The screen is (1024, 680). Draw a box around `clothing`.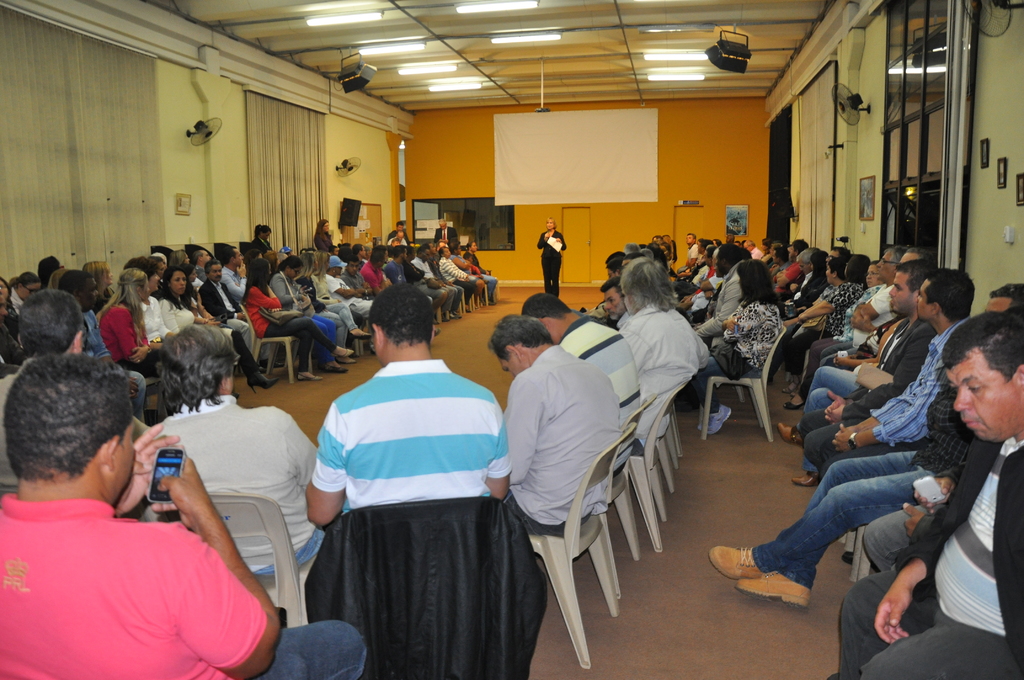
<box>140,285,164,334</box>.
